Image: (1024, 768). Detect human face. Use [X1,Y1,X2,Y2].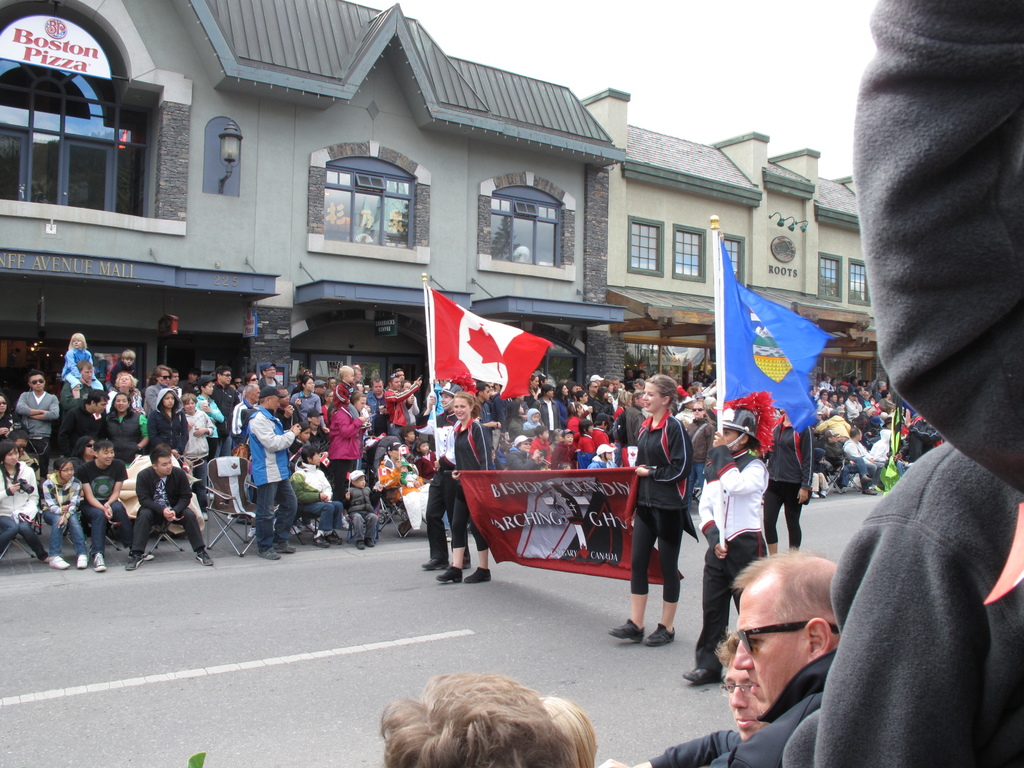
[579,389,591,401].
